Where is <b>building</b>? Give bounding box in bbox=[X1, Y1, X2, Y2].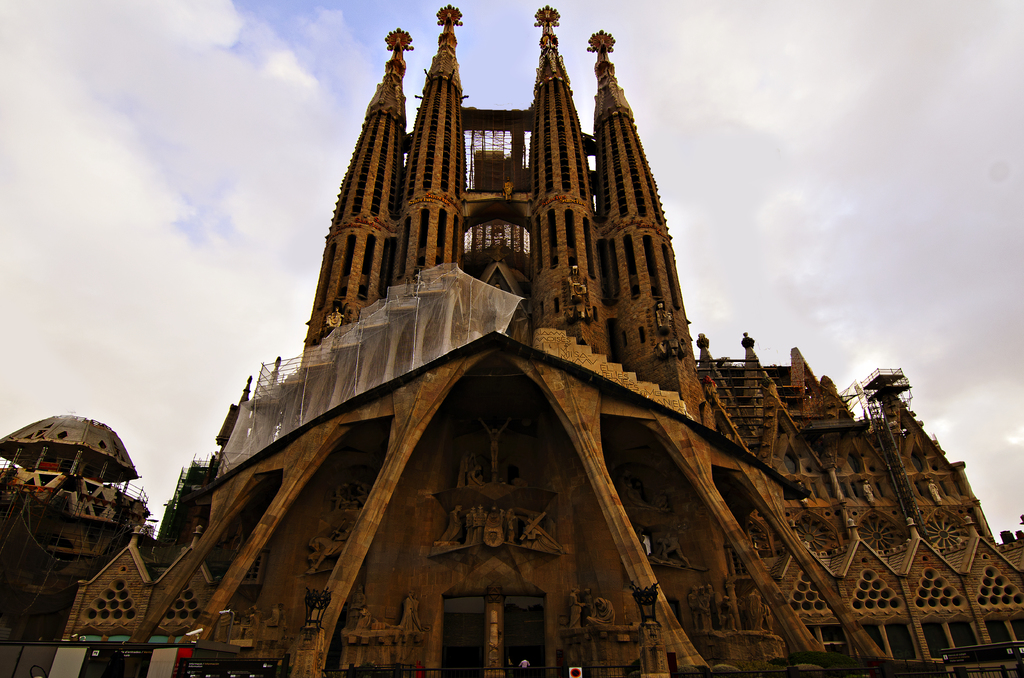
bbox=[62, 10, 1023, 677].
